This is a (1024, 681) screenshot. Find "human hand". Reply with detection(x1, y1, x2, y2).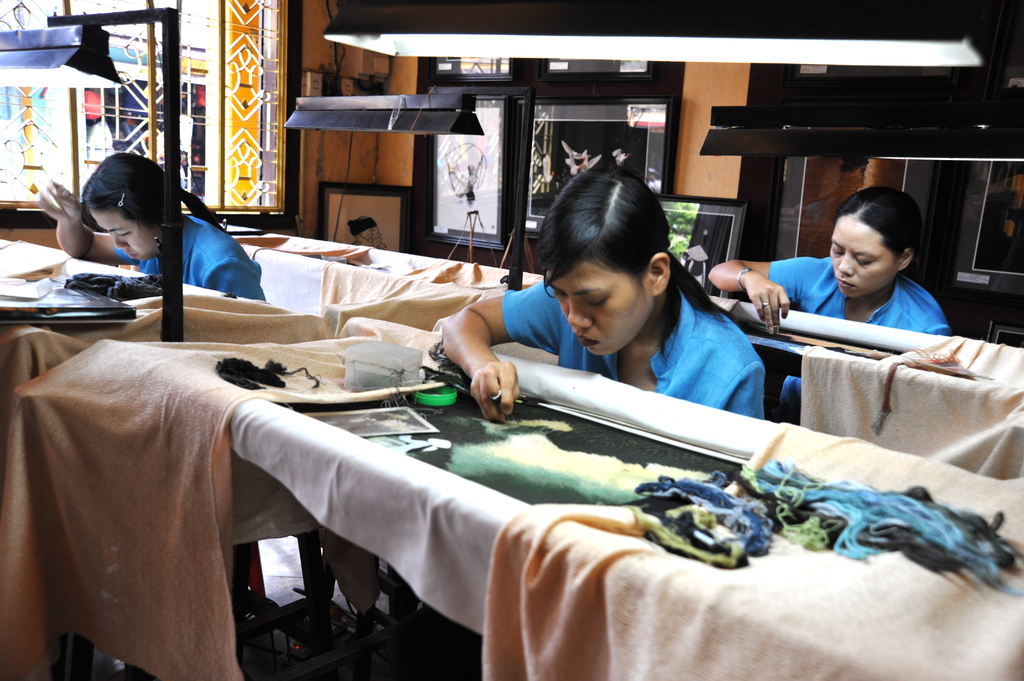
detection(466, 358, 521, 428).
